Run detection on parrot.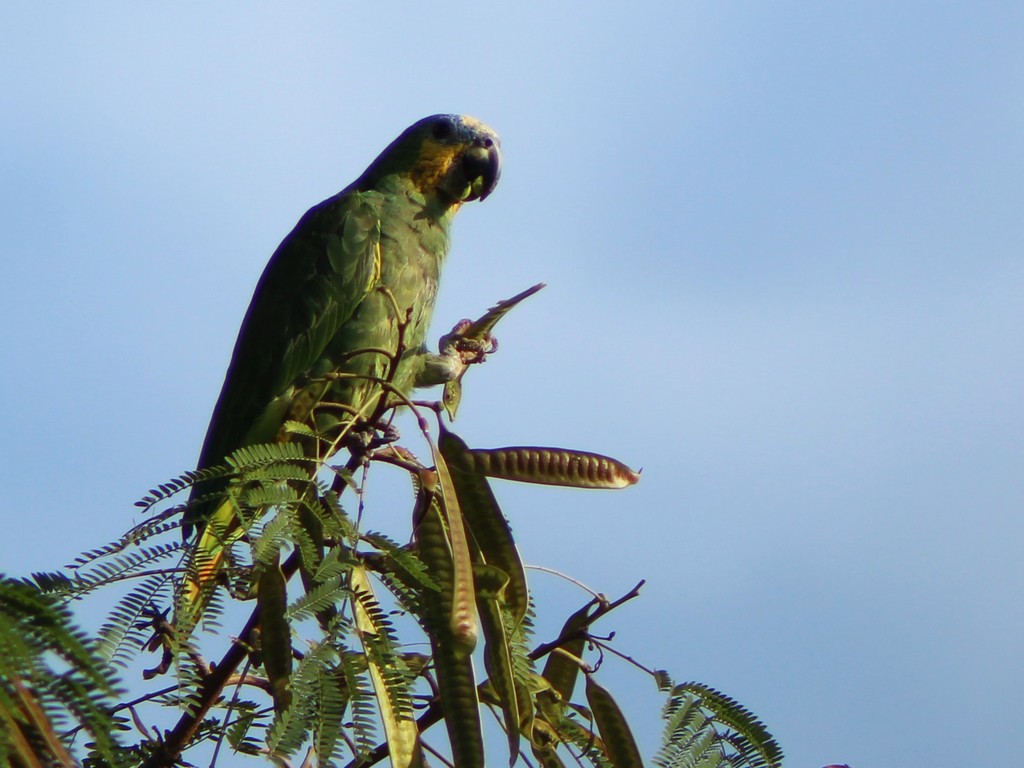
Result: x1=177 y1=109 x2=502 y2=644.
